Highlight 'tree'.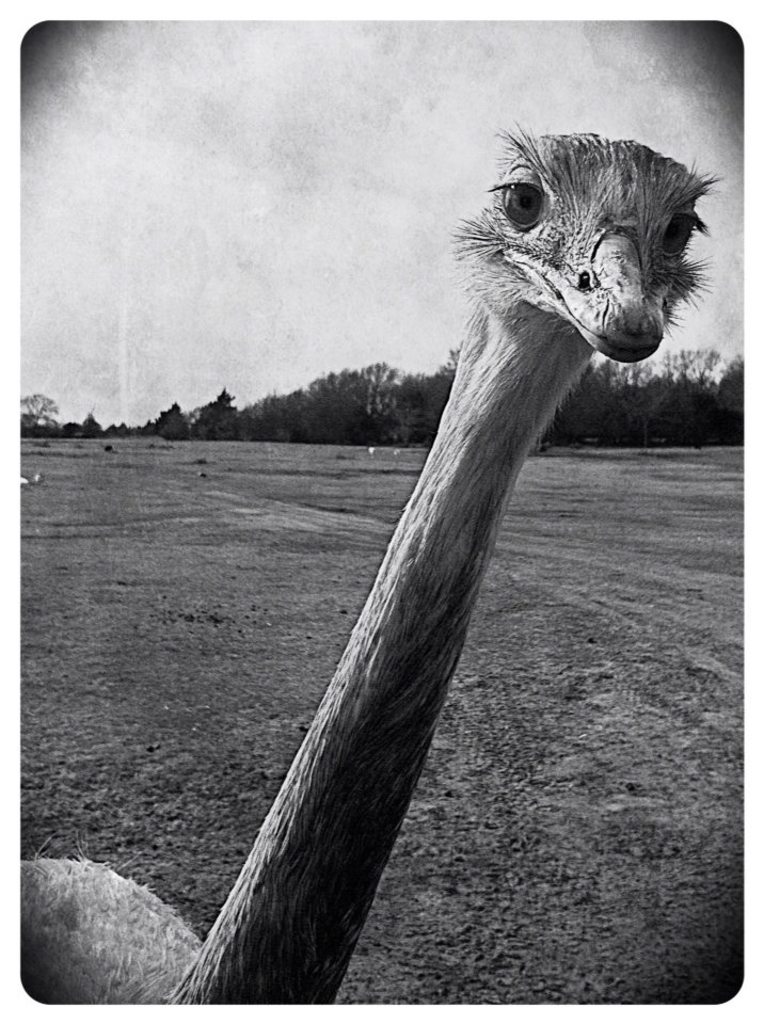
Highlighted region: box=[19, 389, 59, 418].
